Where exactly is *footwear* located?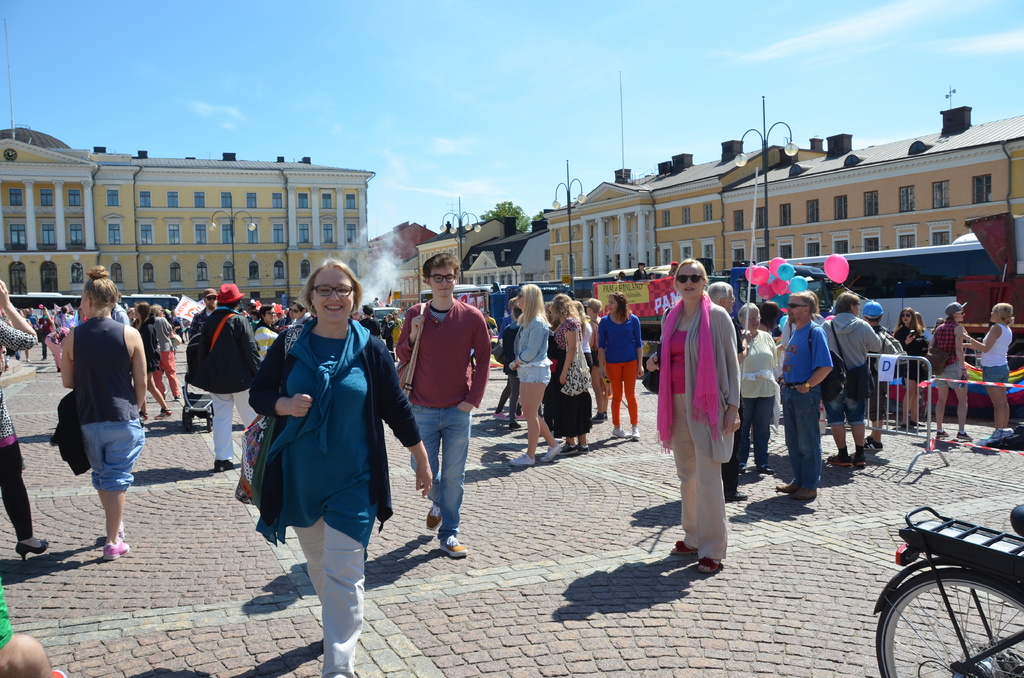
Its bounding box is pyautogui.locateOnScreen(827, 446, 852, 470).
